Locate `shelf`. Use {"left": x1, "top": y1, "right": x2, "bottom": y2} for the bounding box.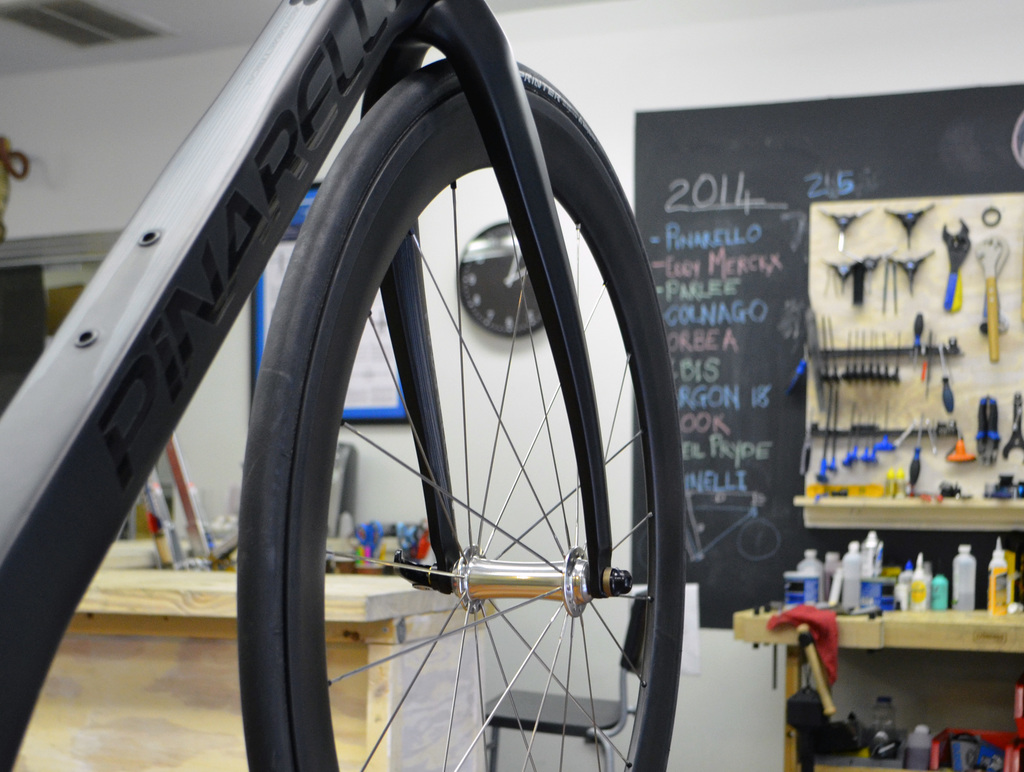
{"left": 783, "top": 645, "right": 1023, "bottom": 771}.
